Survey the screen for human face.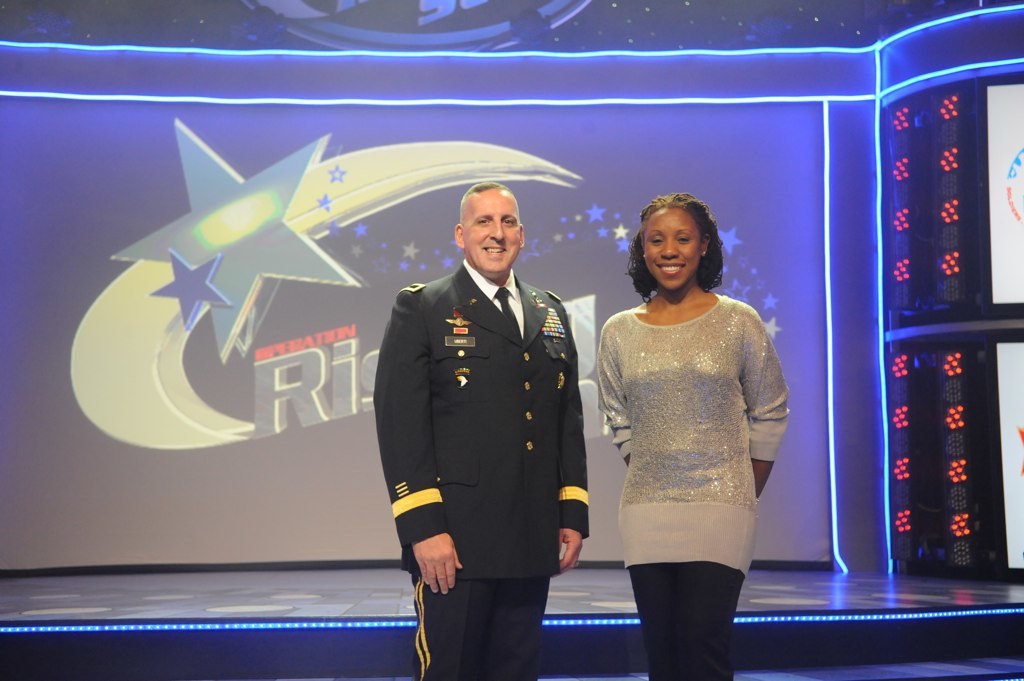
Survey found: (left=462, top=194, right=521, bottom=271).
